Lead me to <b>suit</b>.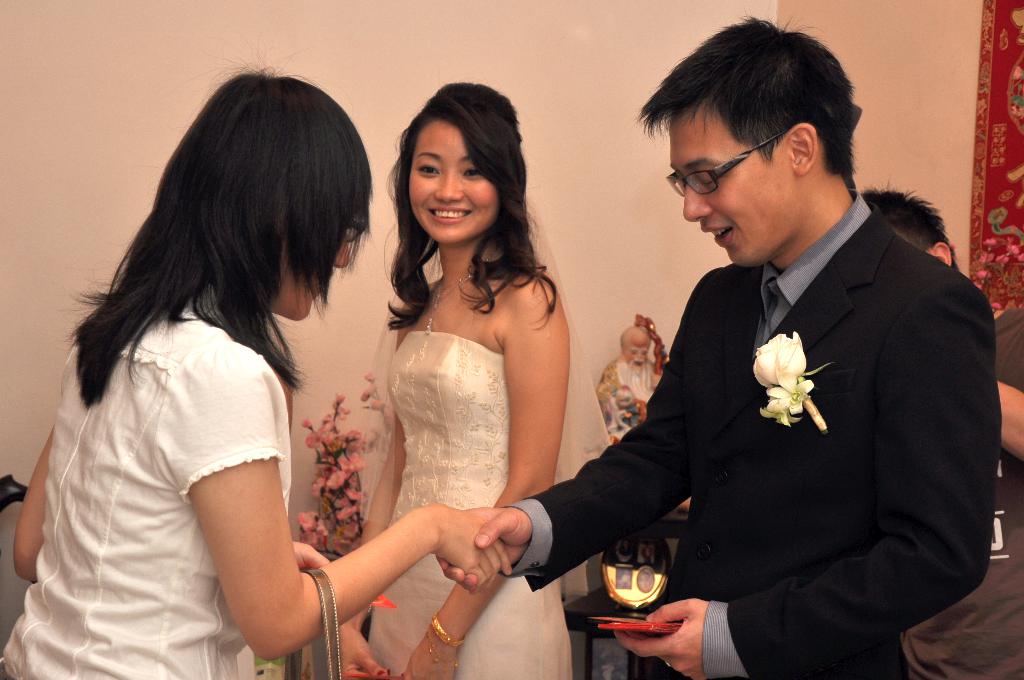
Lead to [left=558, top=117, right=993, bottom=664].
